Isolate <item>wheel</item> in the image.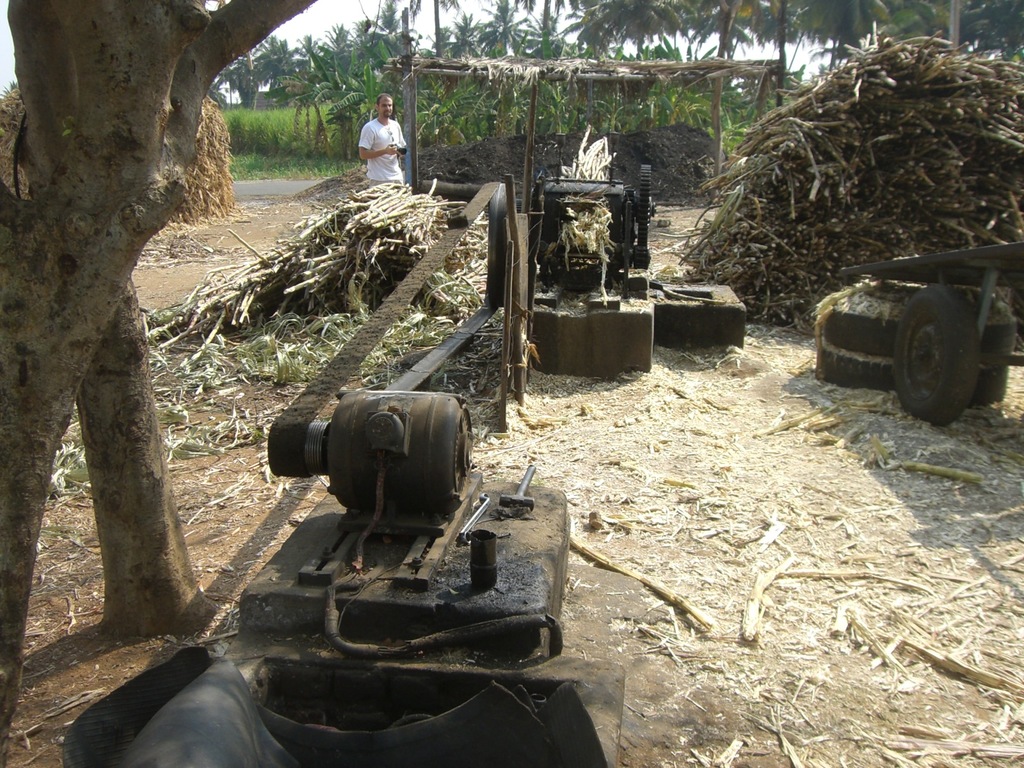
Isolated region: <region>486, 178, 511, 310</region>.
